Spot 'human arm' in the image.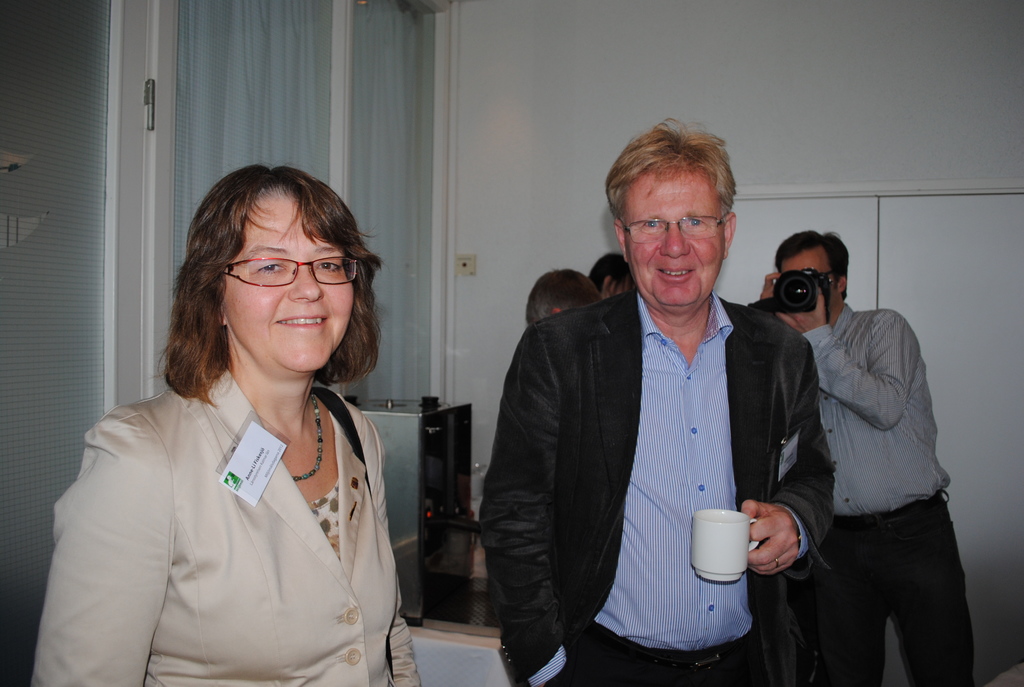
'human arm' found at 770/283/925/438.
